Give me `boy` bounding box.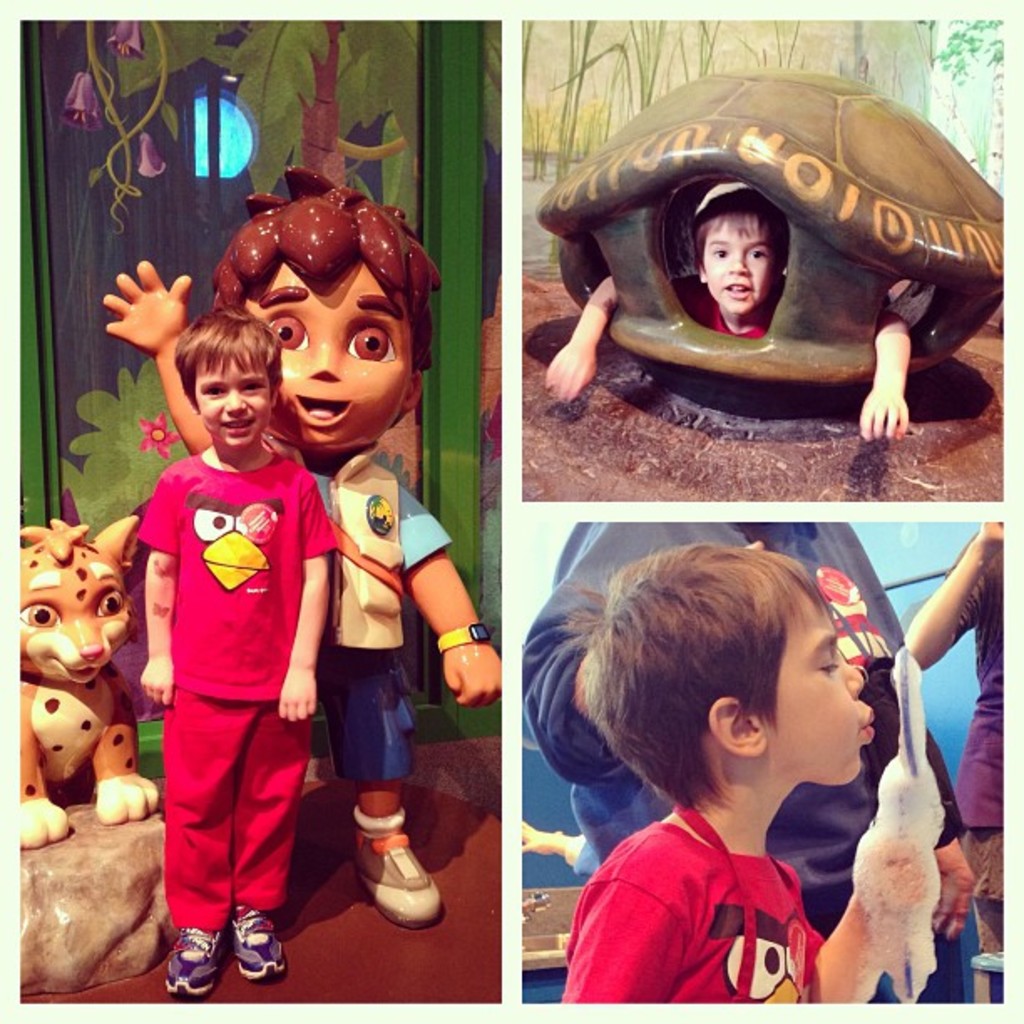
bbox(105, 159, 500, 929).
